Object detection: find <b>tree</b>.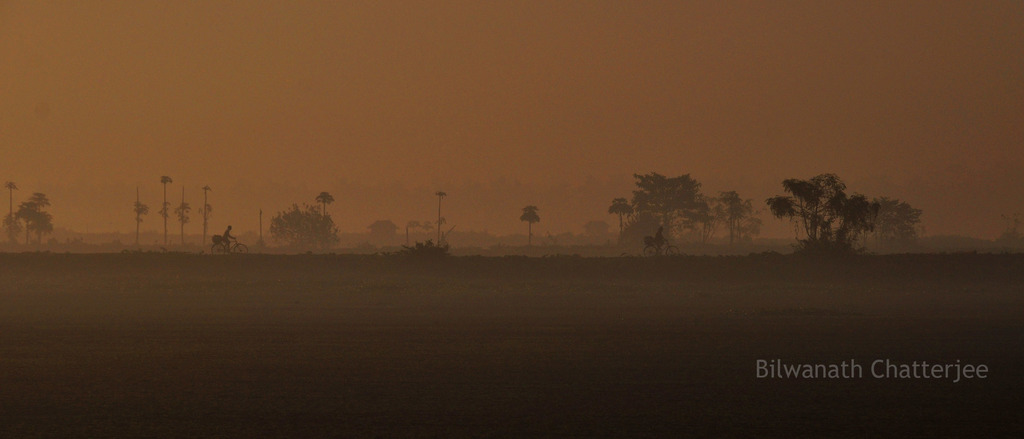
x1=876 y1=197 x2=916 y2=244.
